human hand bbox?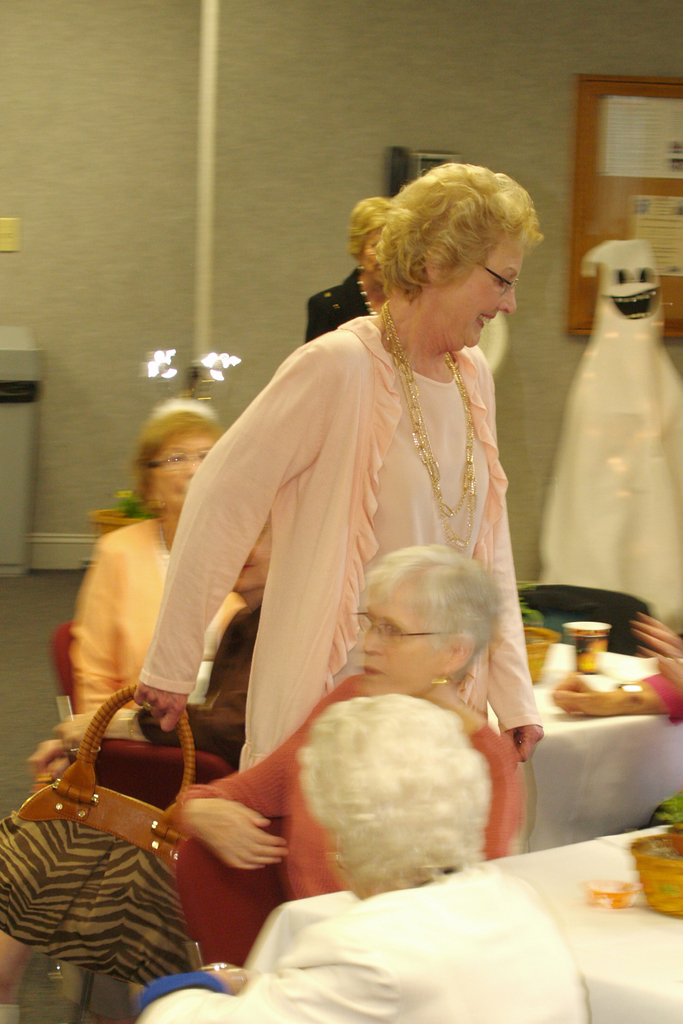
632/612/682/684
